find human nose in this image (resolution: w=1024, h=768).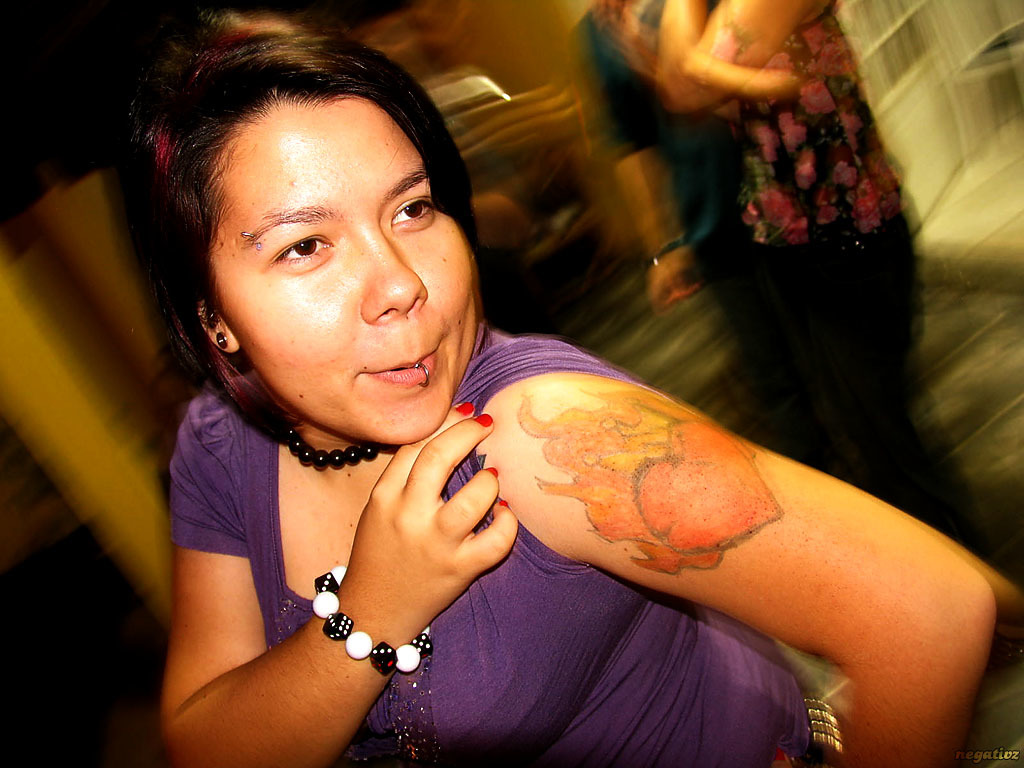
(346,222,429,322).
